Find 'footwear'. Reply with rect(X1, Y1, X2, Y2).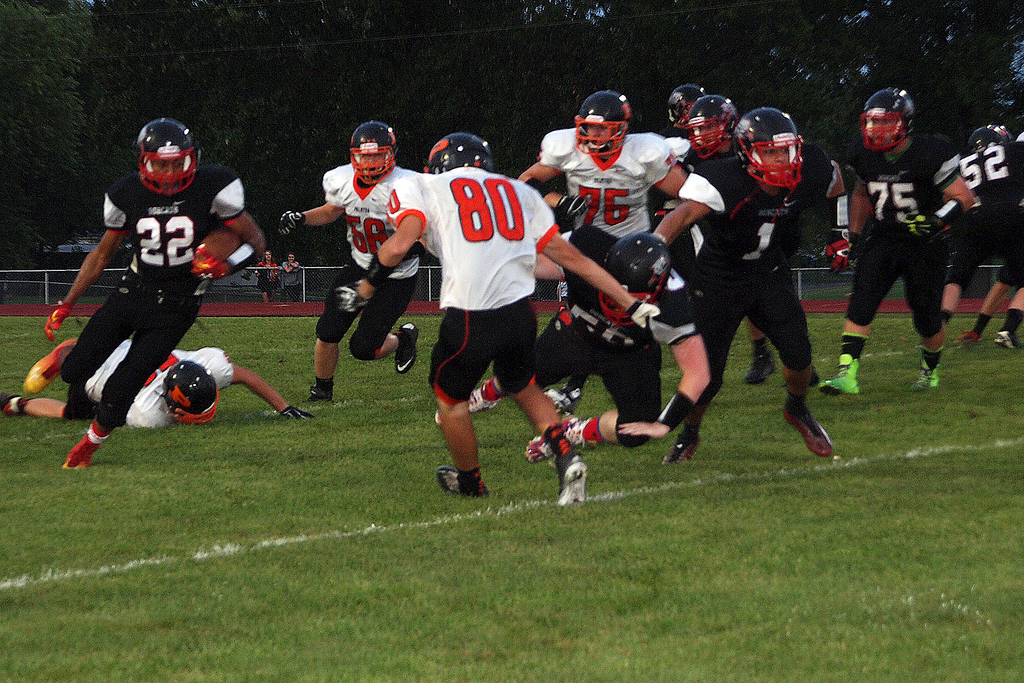
rect(742, 344, 775, 383).
